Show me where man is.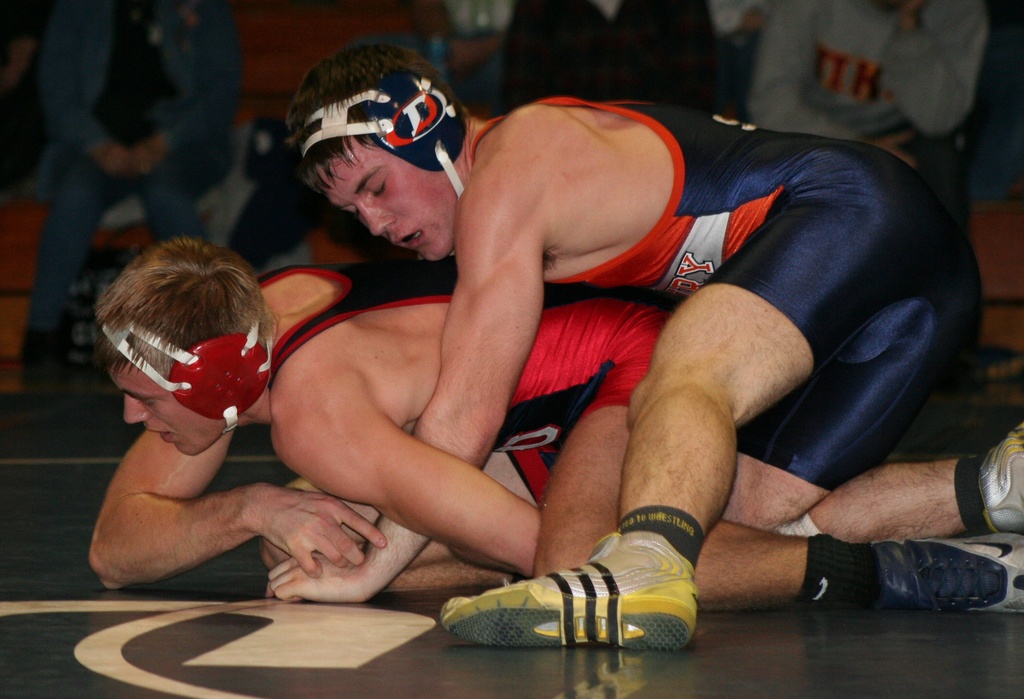
man is at [748,0,984,212].
